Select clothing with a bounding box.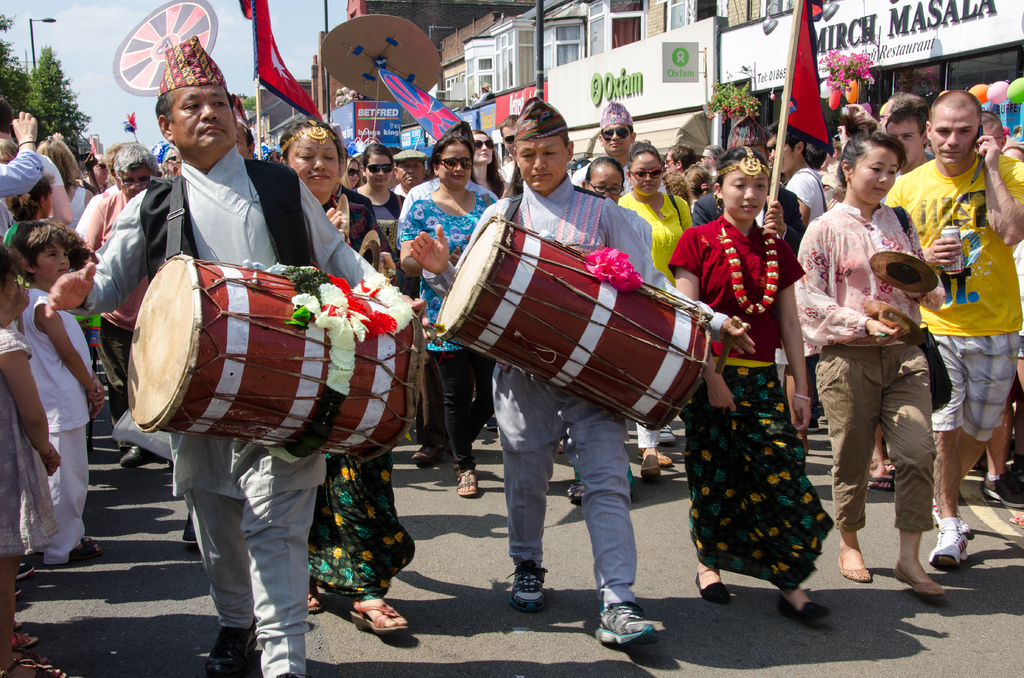
locate(304, 186, 416, 601).
